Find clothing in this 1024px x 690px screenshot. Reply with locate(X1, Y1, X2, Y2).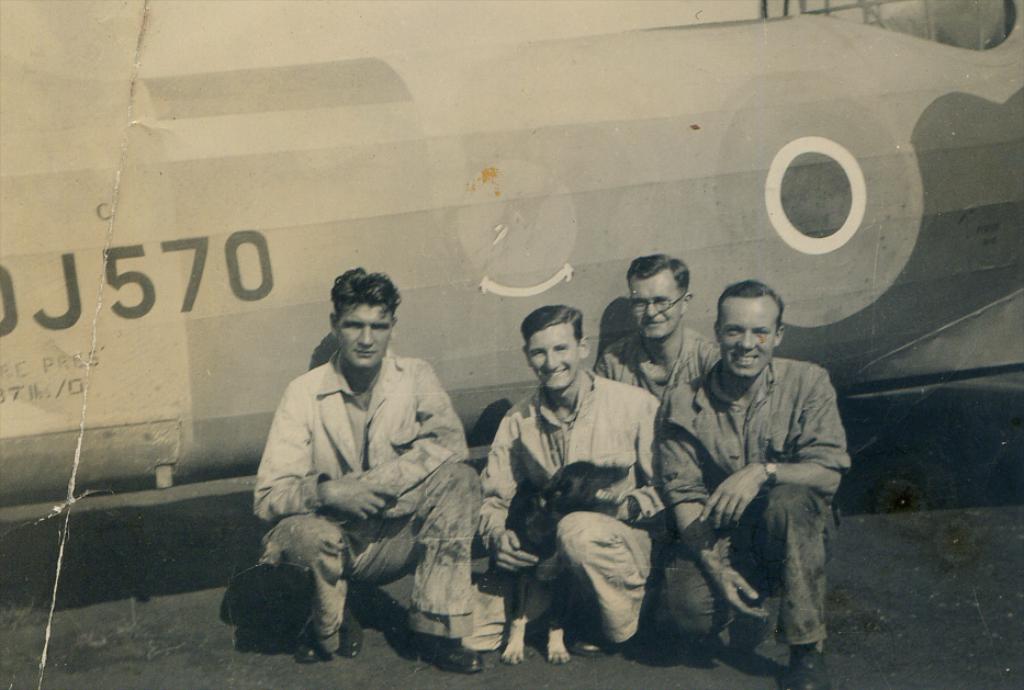
locate(659, 341, 846, 655).
